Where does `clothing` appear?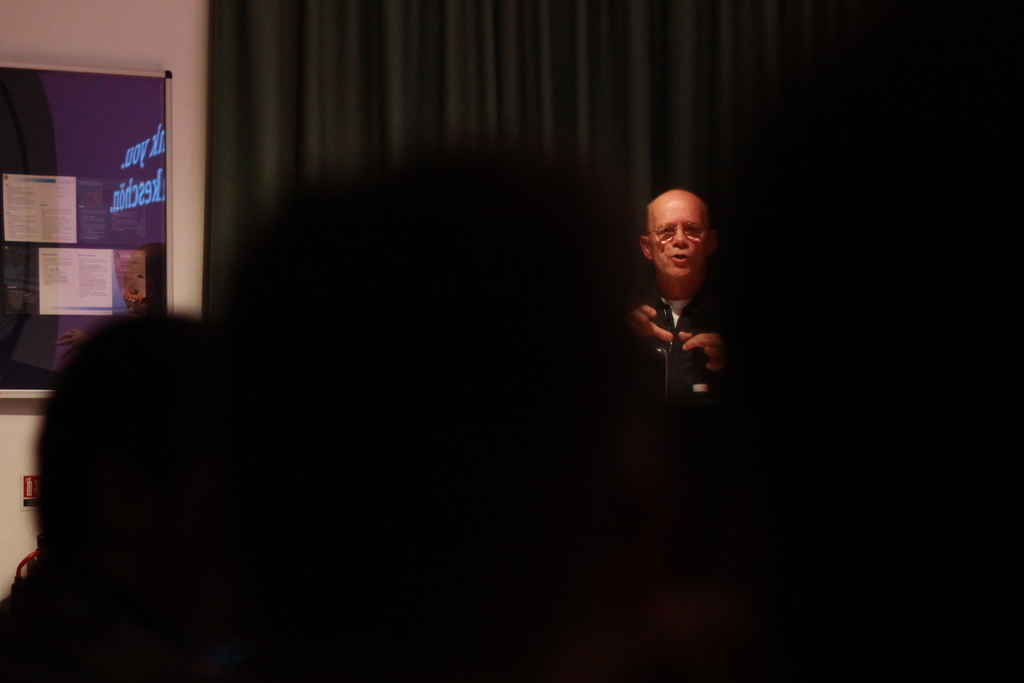
Appears at BBox(634, 256, 739, 386).
